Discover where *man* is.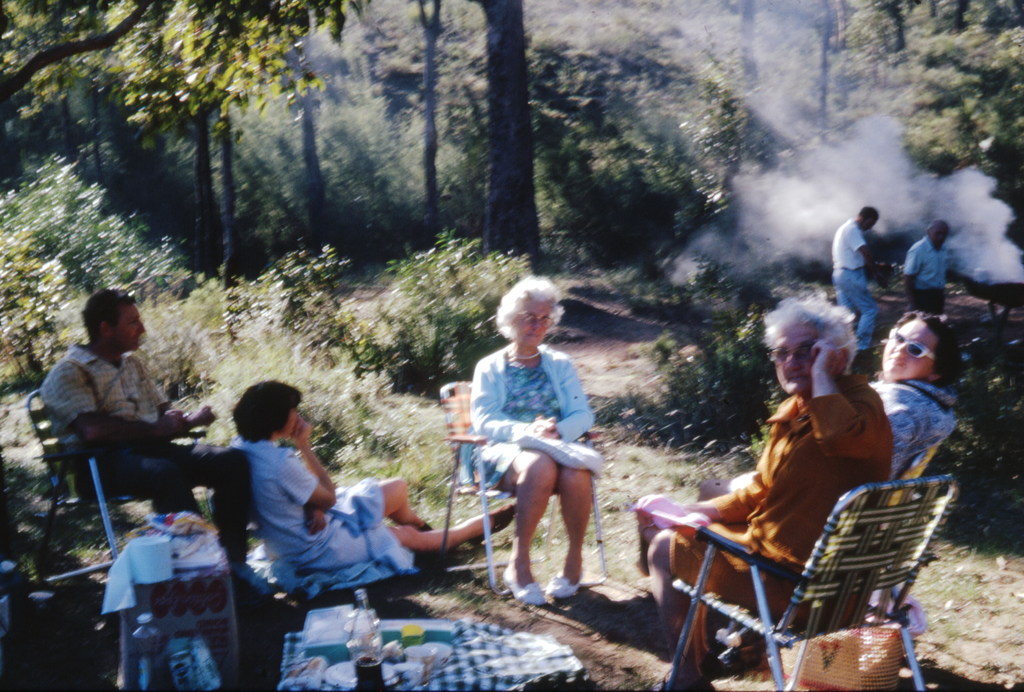
Discovered at <box>833,202,877,362</box>.
